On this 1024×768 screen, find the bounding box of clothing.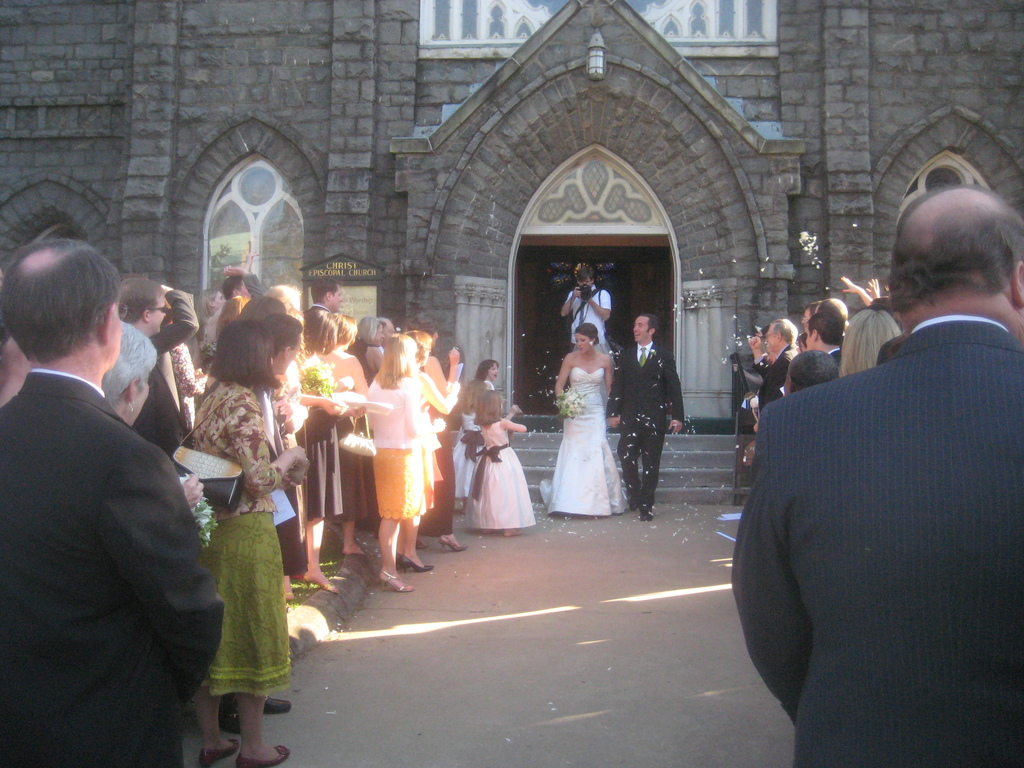
Bounding box: l=828, t=346, r=840, b=363.
